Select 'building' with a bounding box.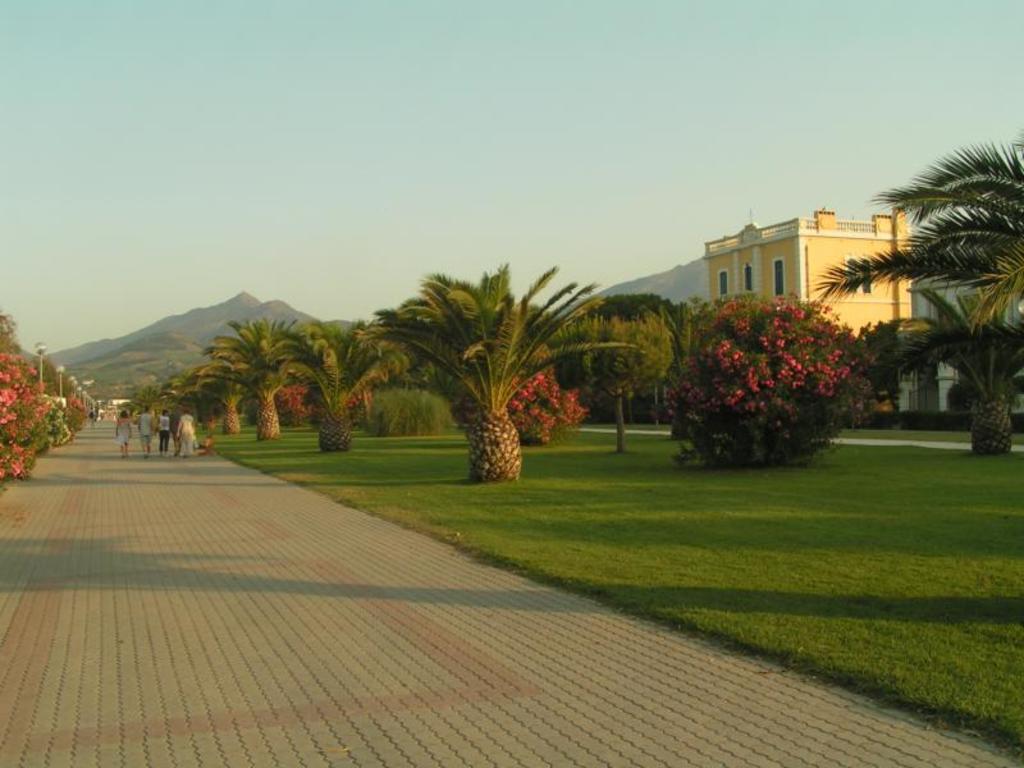
{"left": 703, "top": 197, "right": 915, "bottom": 411}.
